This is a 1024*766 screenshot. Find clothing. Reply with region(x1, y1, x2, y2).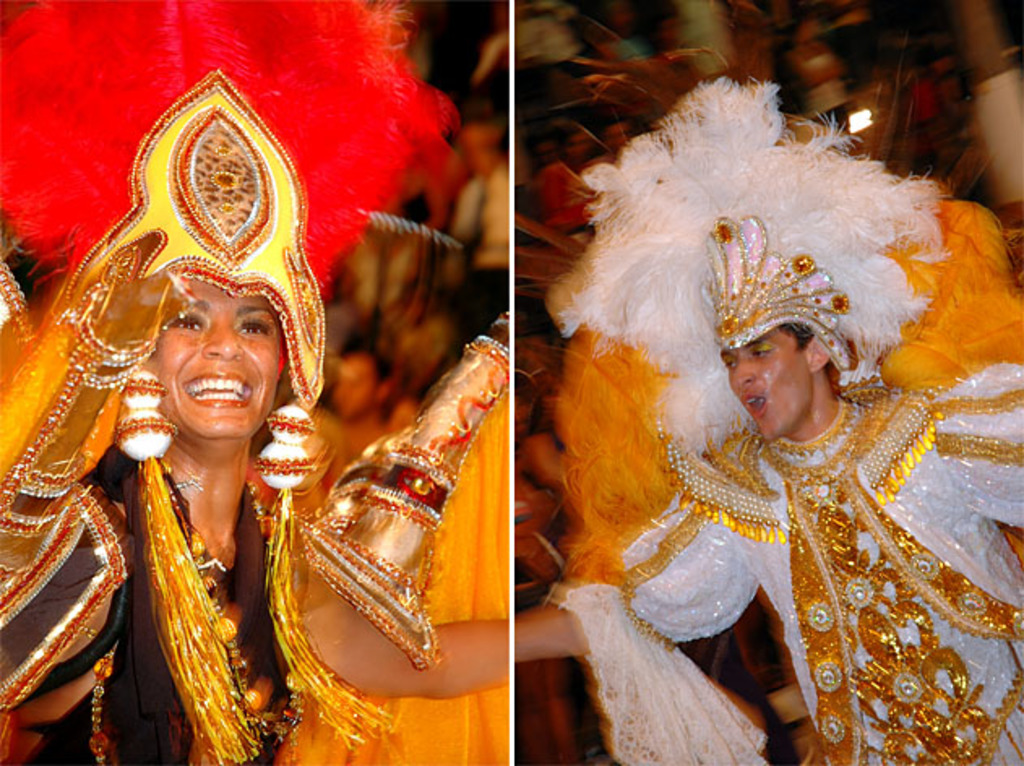
region(547, 357, 1022, 764).
